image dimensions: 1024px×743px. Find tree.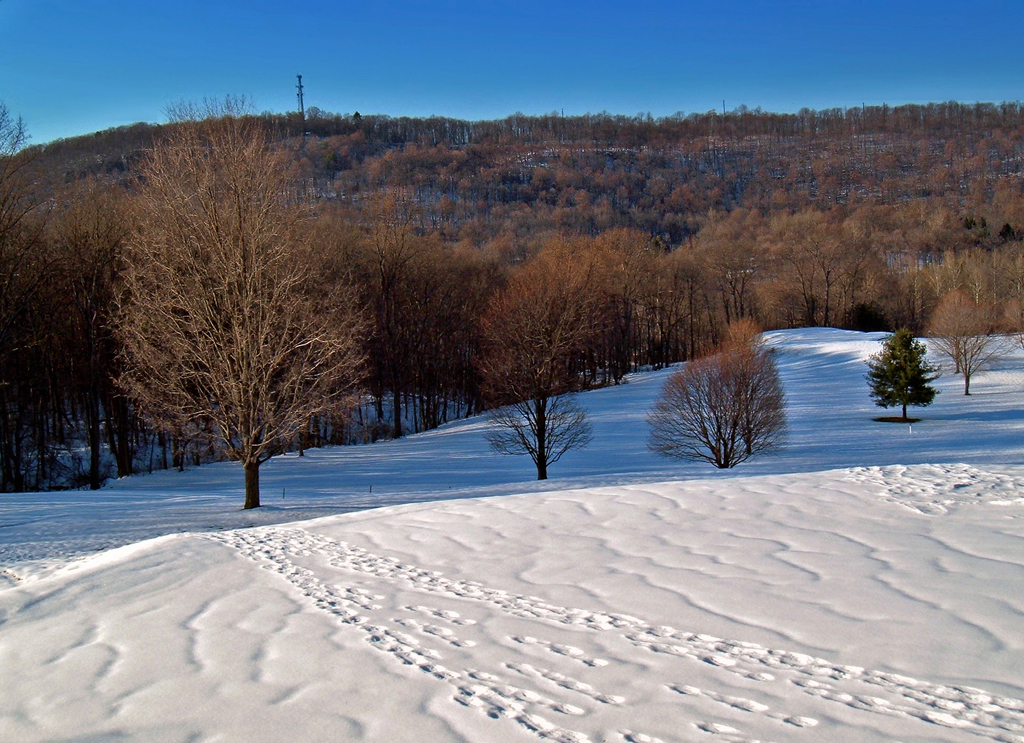
locate(866, 324, 936, 420).
